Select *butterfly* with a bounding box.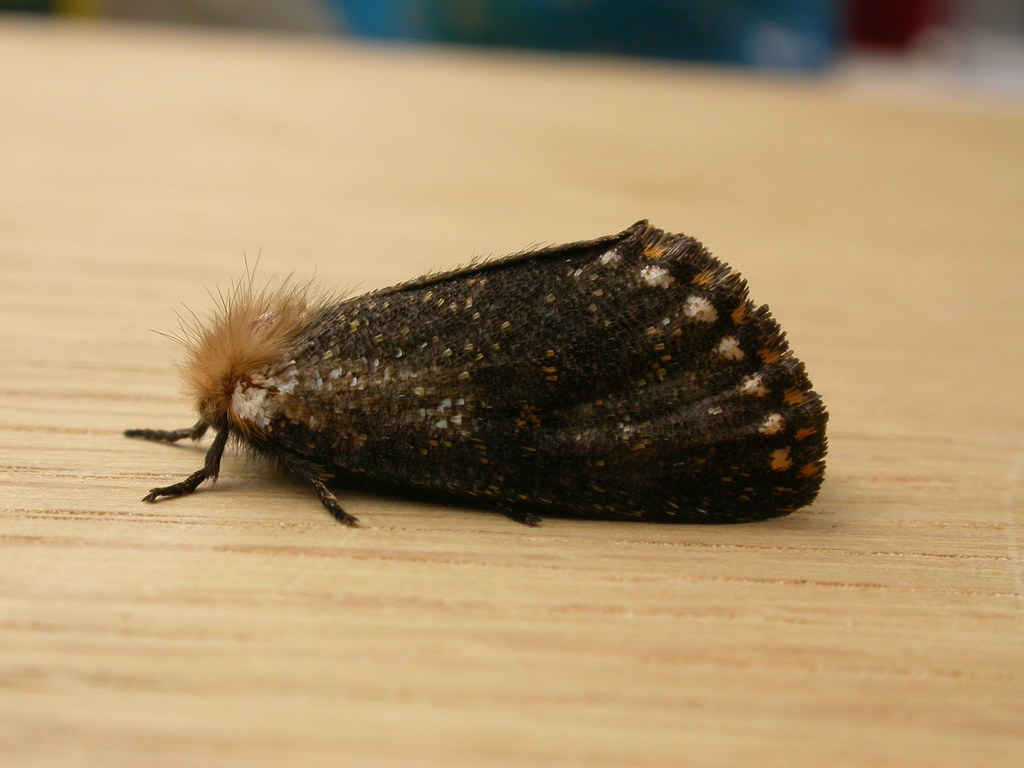
121, 216, 835, 538.
